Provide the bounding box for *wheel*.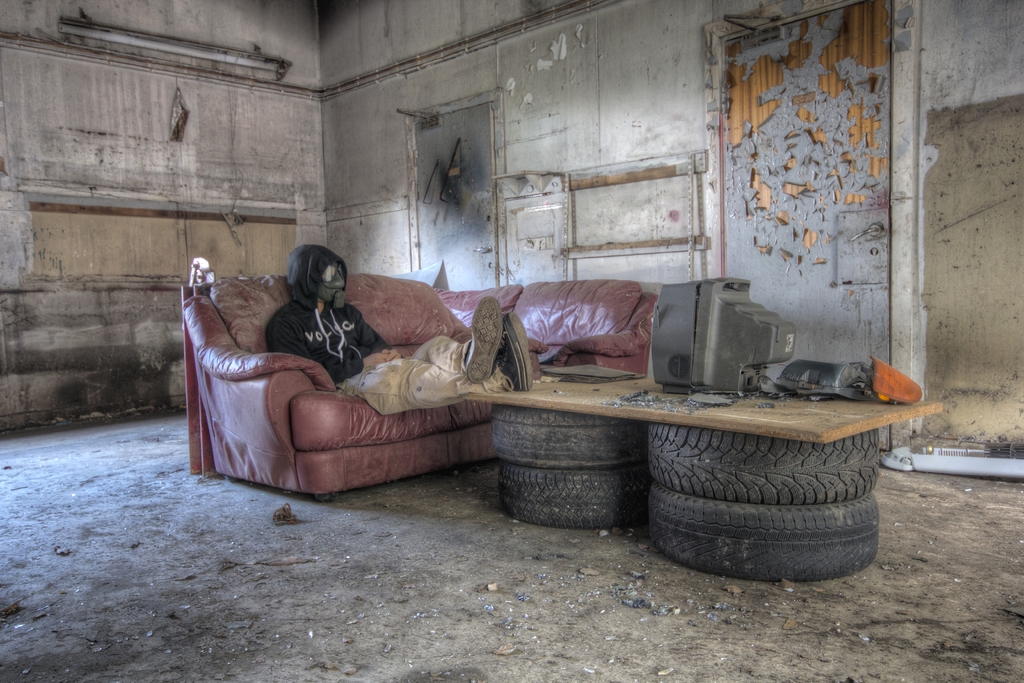
(641, 480, 885, 575).
